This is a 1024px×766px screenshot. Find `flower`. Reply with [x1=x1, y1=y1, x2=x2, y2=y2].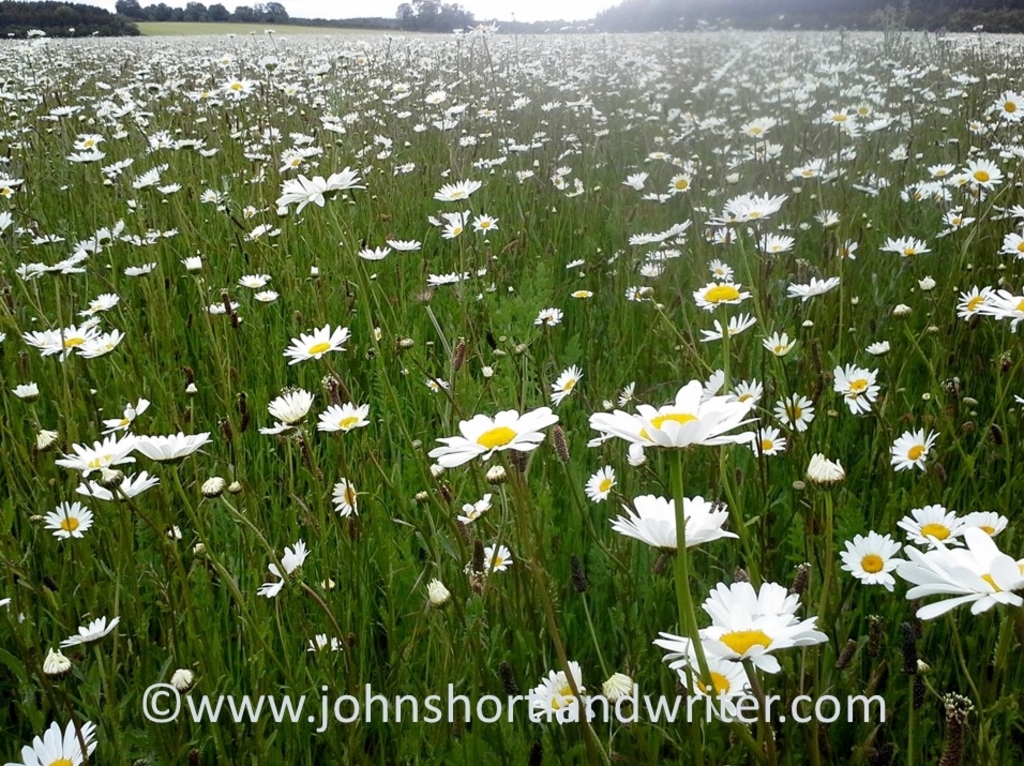
[x1=581, y1=463, x2=620, y2=505].
